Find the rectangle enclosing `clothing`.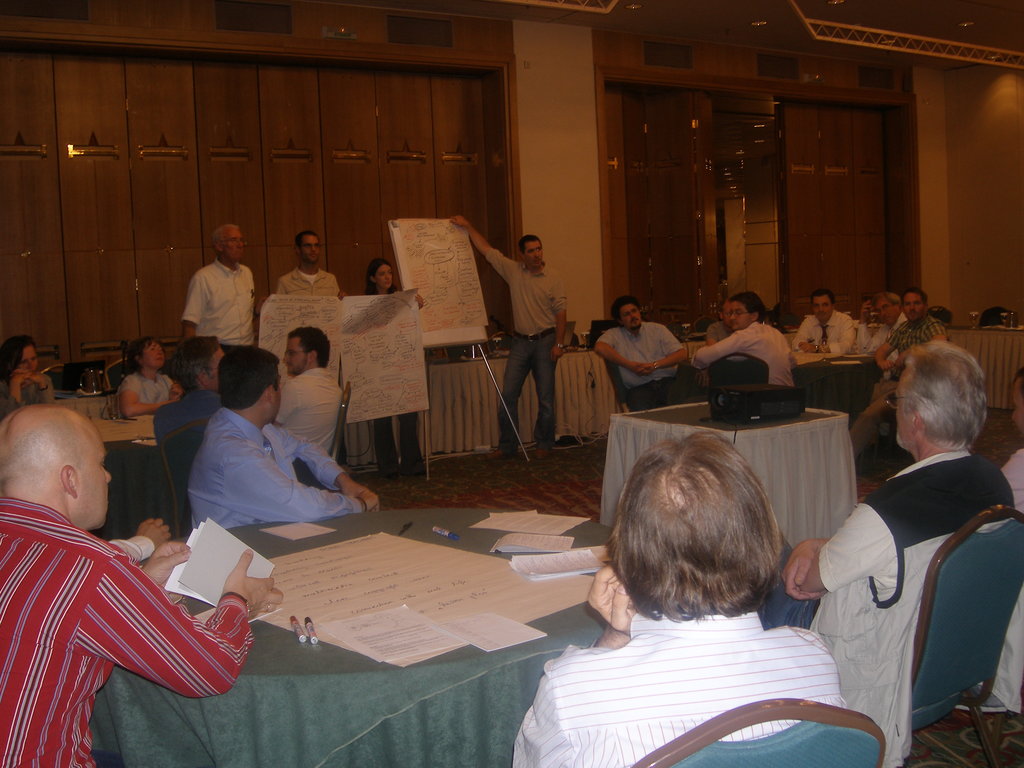
510,602,846,767.
